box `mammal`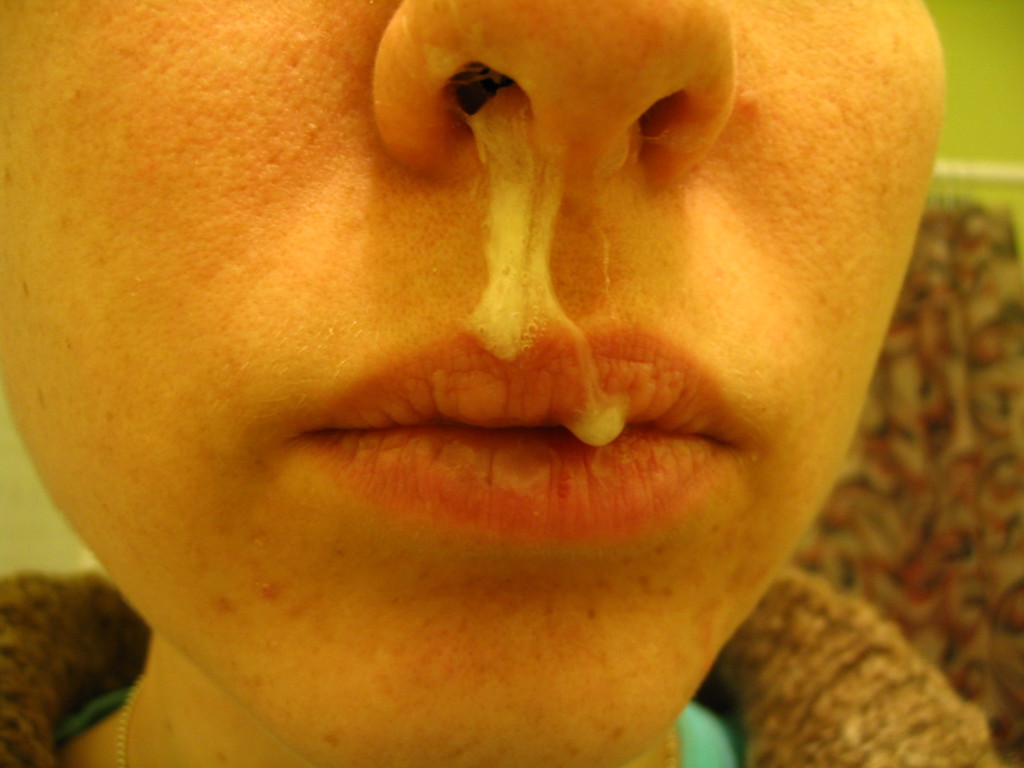
<bbox>12, 0, 958, 767</bbox>
